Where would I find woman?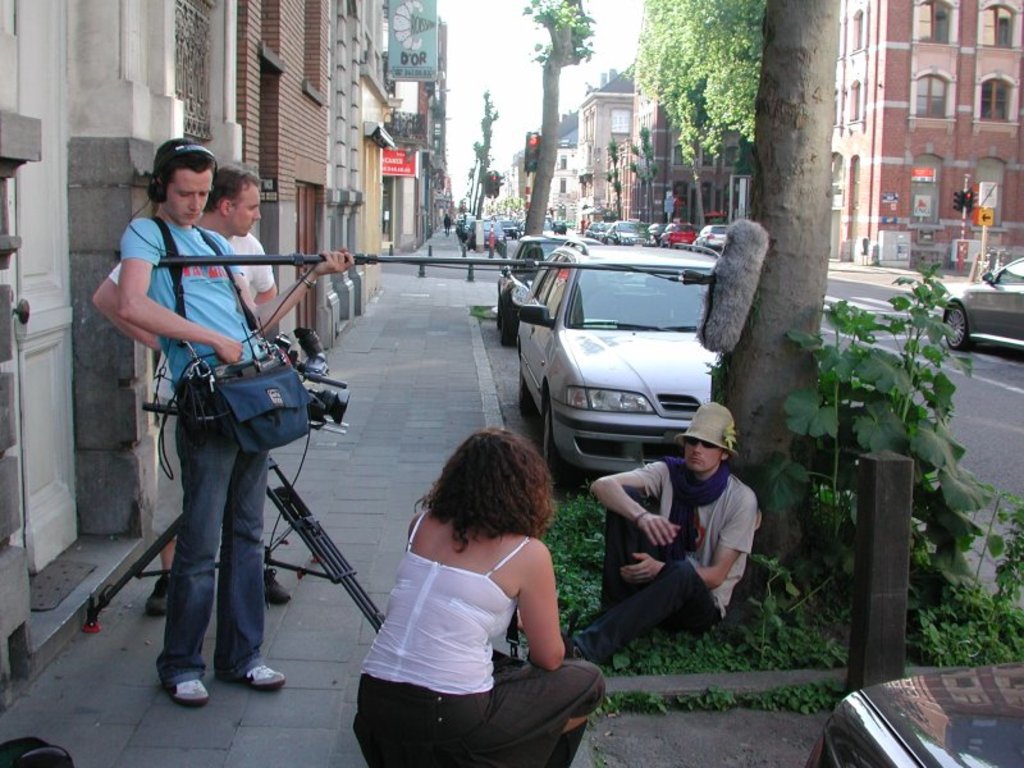
At left=334, top=420, right=608, bottom=765.
